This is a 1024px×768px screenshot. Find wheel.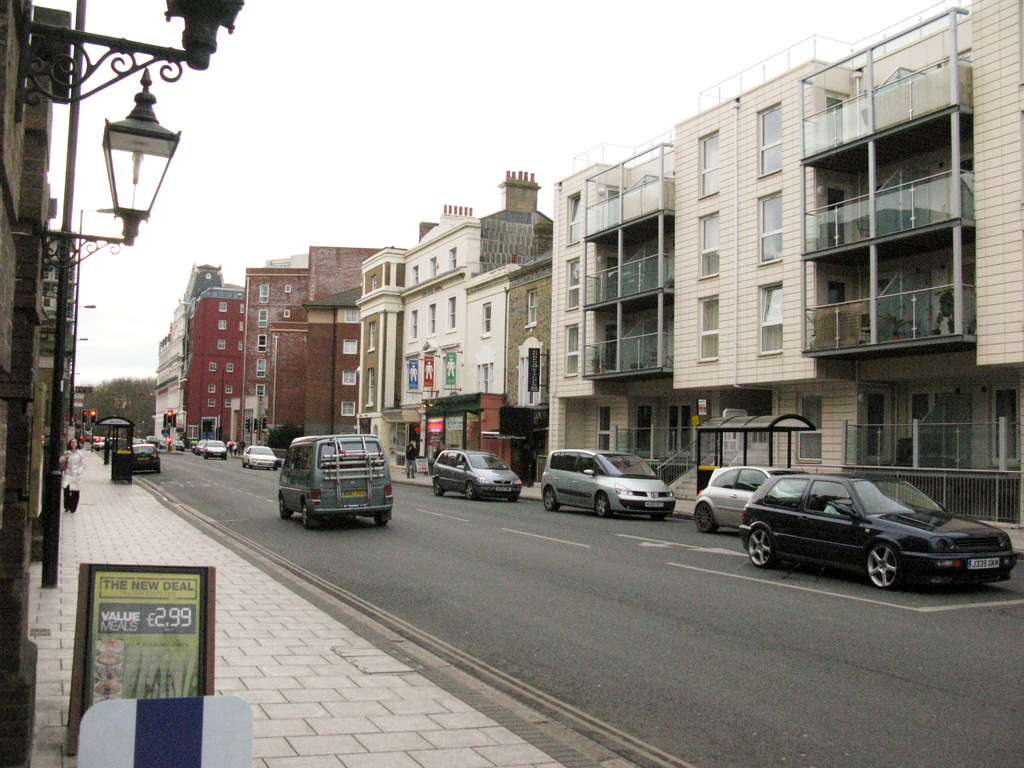
Bounding box: bbox(744, 525, 780, 565).
